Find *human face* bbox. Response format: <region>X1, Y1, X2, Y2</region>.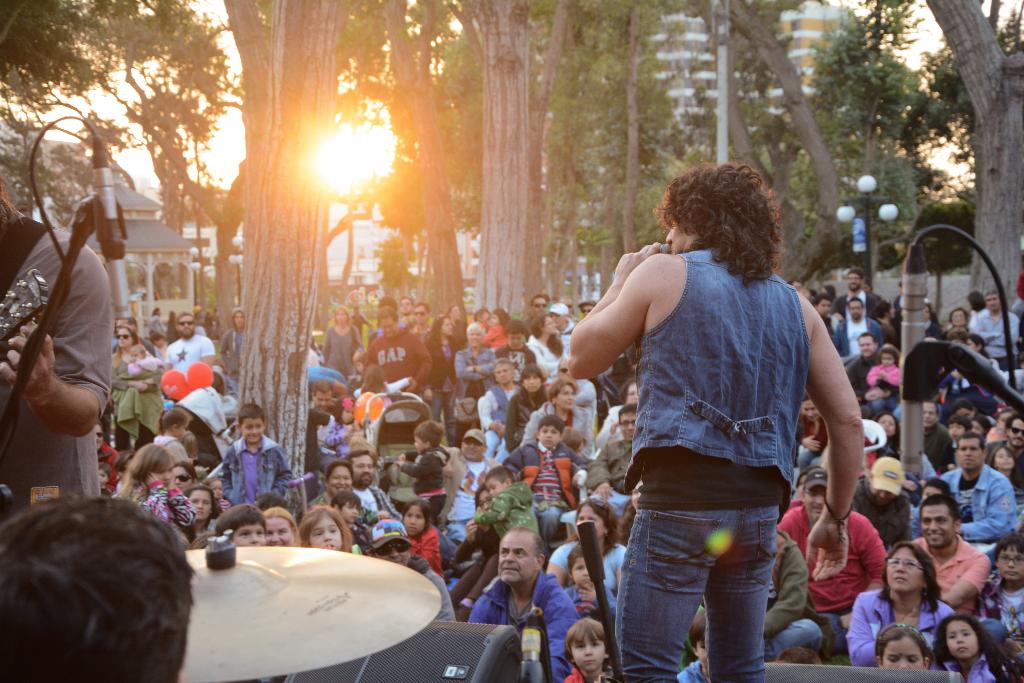
<region>519, 368, 540, 392</region>.
